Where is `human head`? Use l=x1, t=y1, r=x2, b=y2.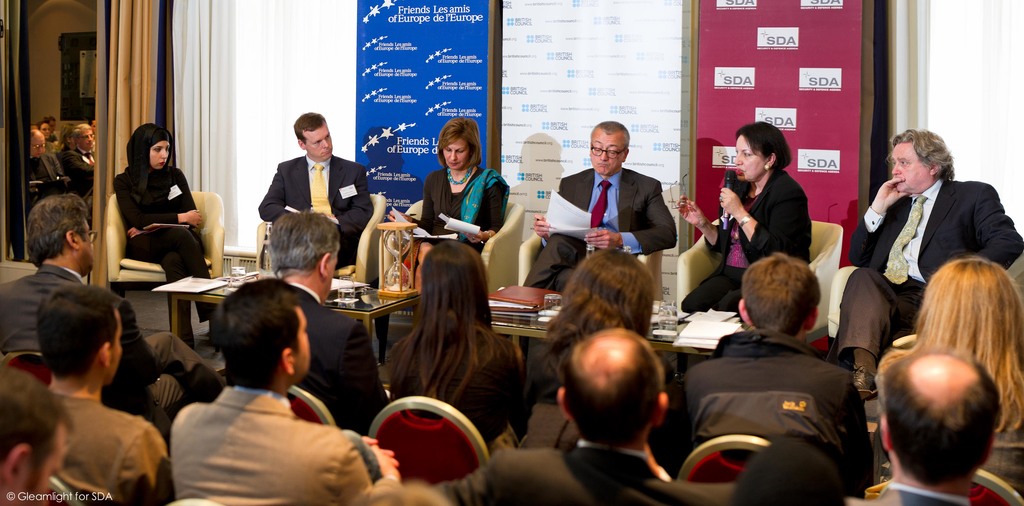
l=439, t=115, r=483, b=168.
